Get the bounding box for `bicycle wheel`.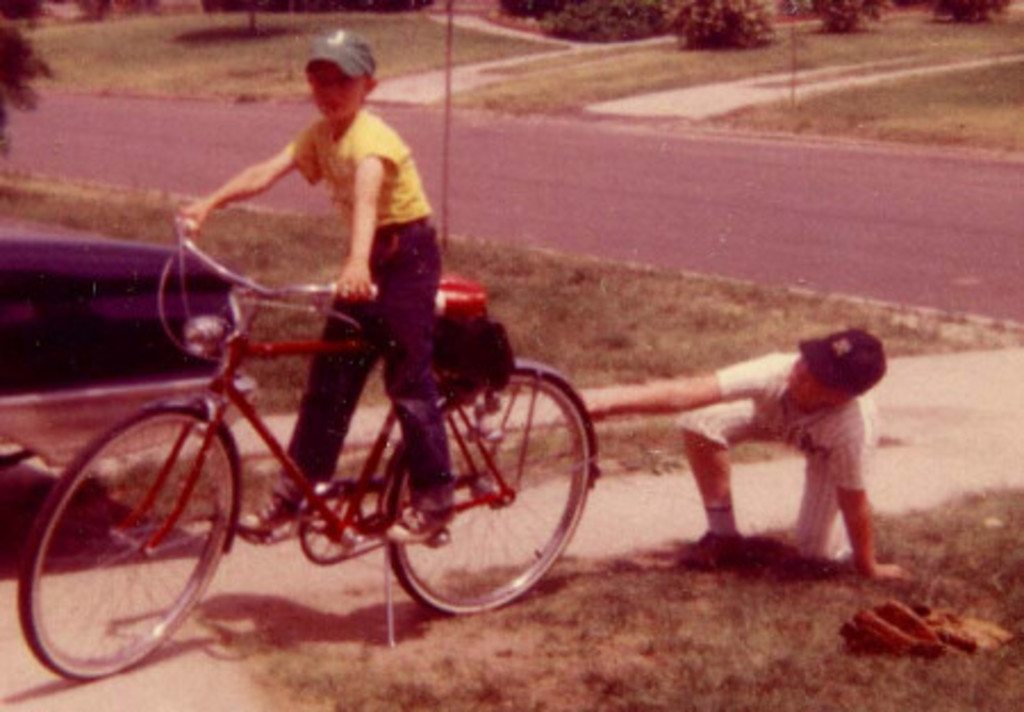
(x1=394, y1=364, x2=594, y2=607).
